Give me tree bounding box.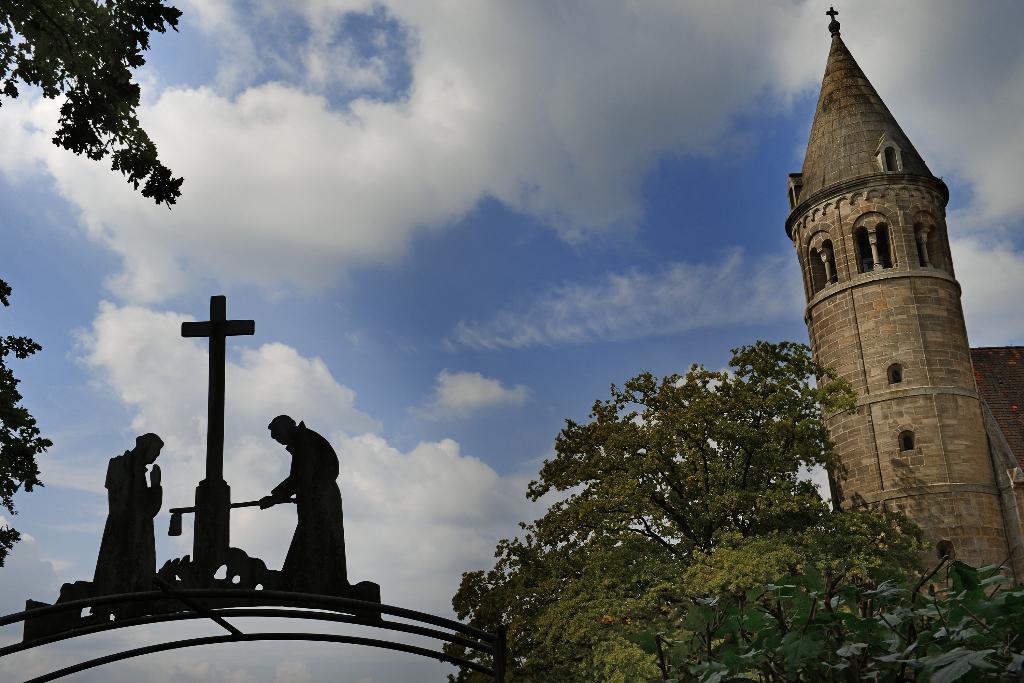
bbox=(0, 265, 60, 570).
